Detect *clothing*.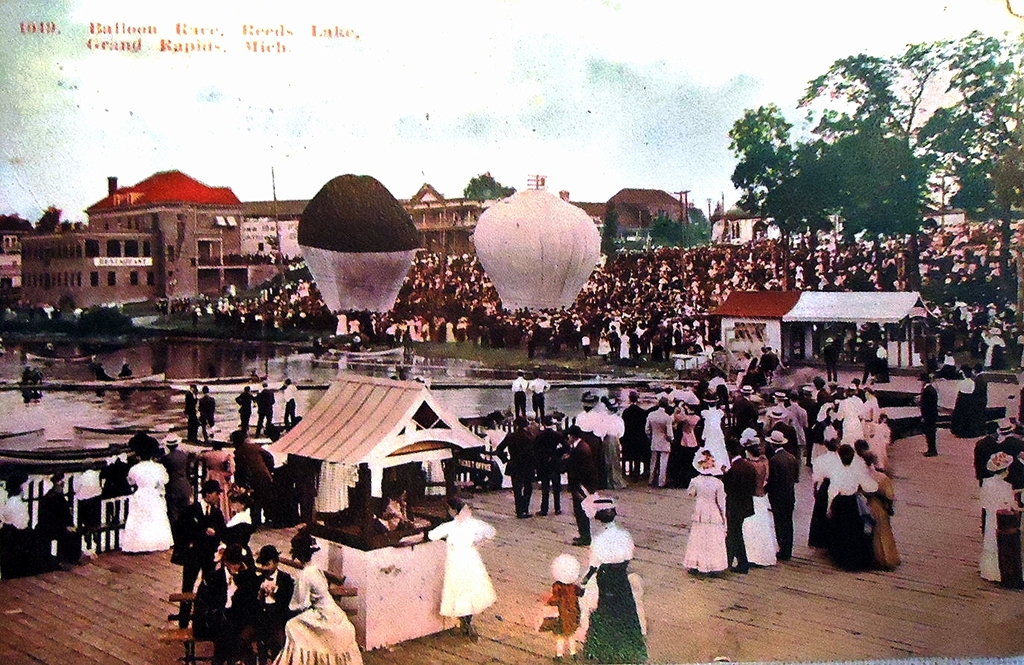
Detected at 264/560/367/664.
